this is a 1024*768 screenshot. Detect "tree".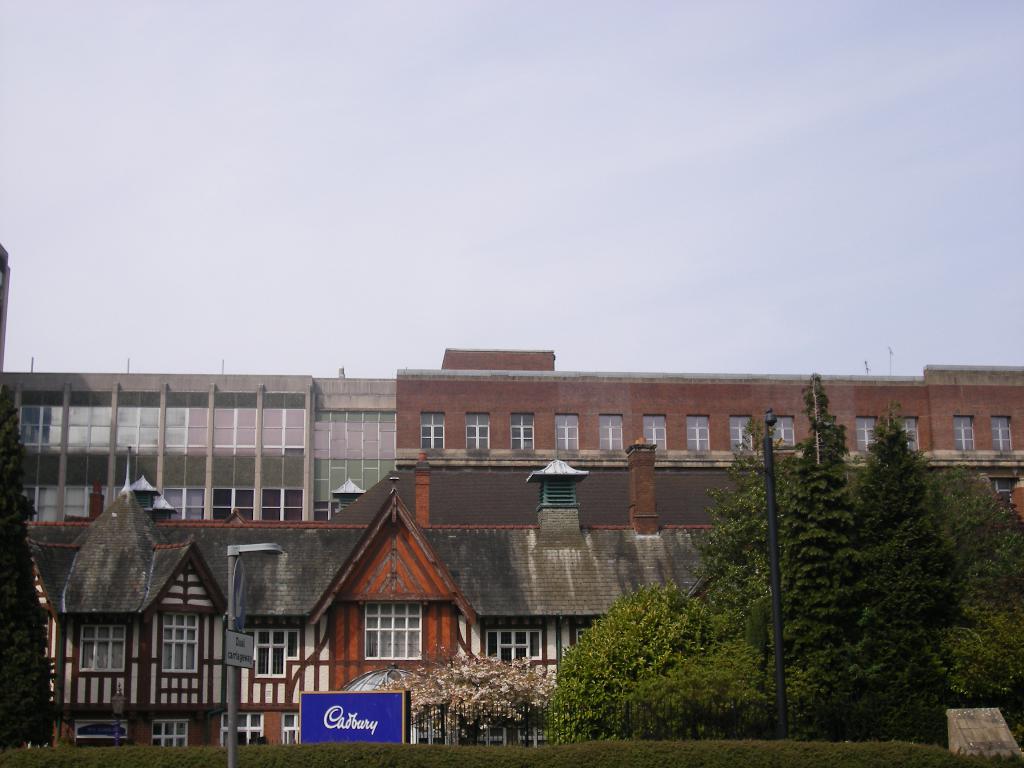
detection(341, 650, 562, 748).
